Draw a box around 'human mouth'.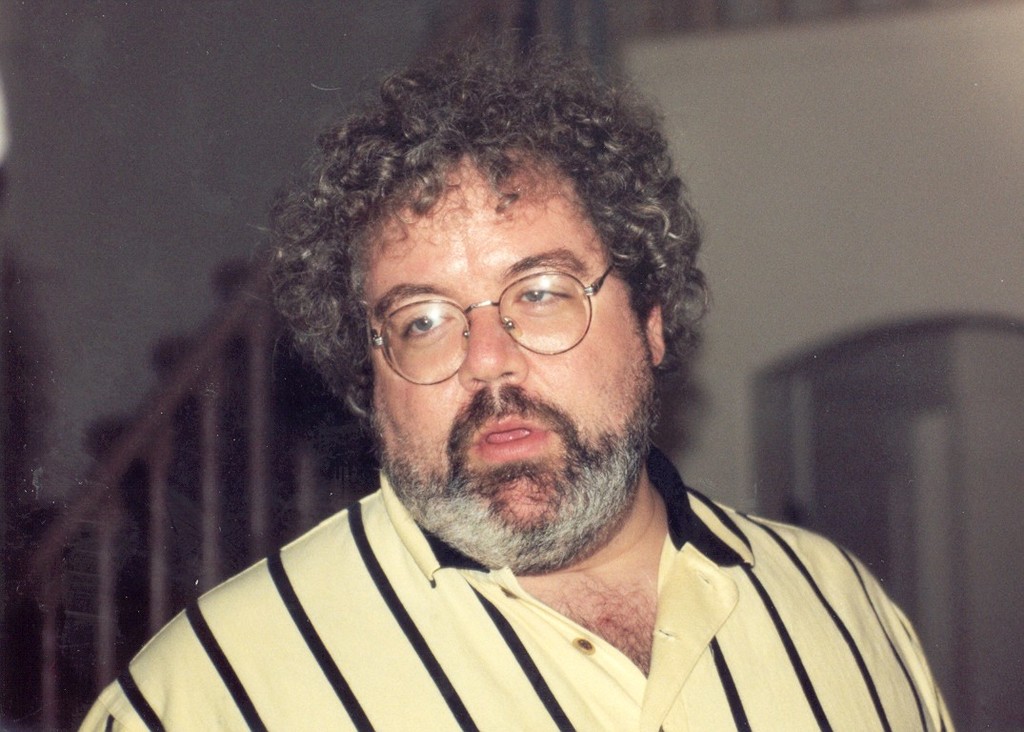
select_region(467, 412, 549, 458).
